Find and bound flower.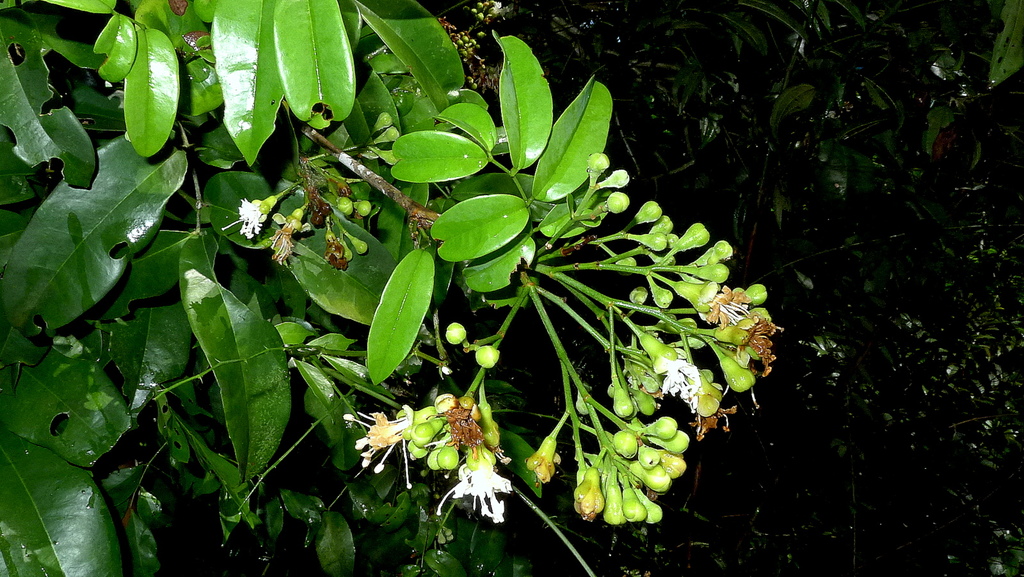
Bound: bbox=[340, 396, 413, 494].
